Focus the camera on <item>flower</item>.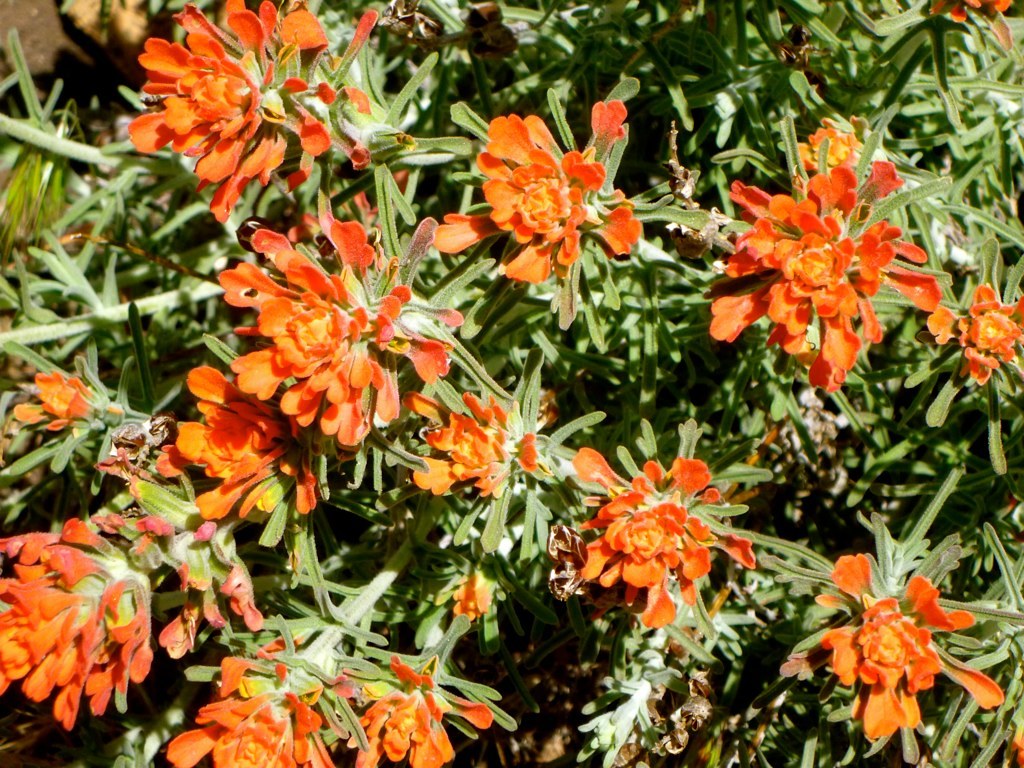
Focus region: 415/383/538/505.
